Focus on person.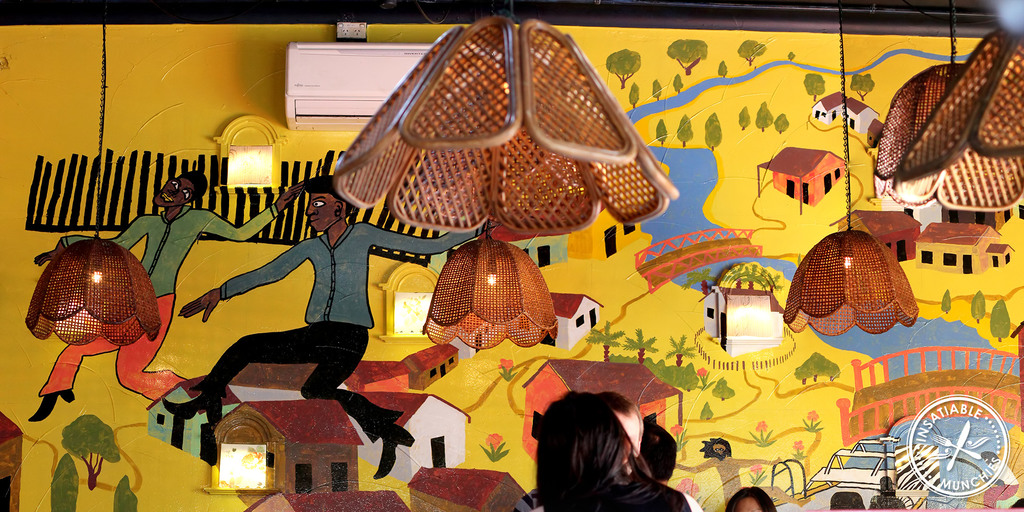
Focused at [left=530, top=394, right=644, bottom=511].
